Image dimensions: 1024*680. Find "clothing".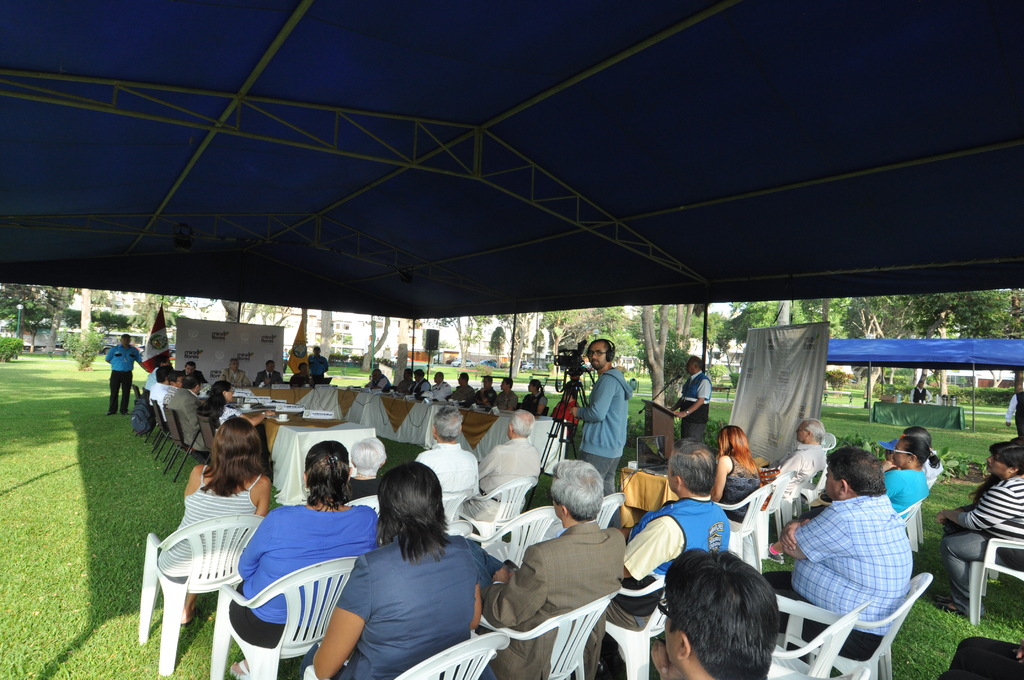
BBox(333, 506, 494, 668).
